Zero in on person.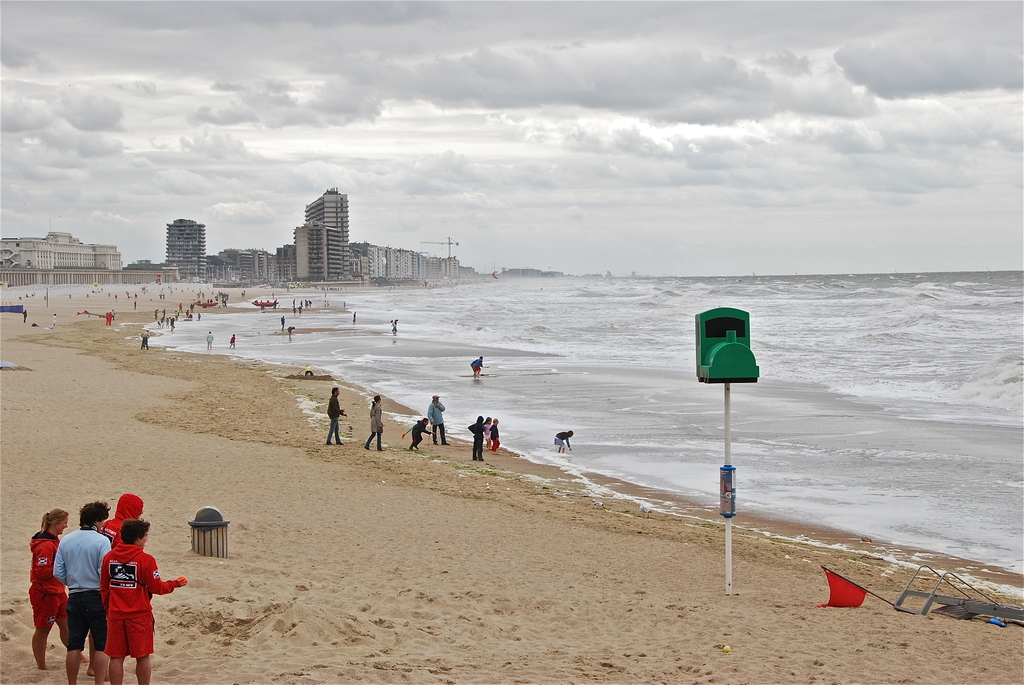
Zeroed in: 555, 431, 569, 453.
